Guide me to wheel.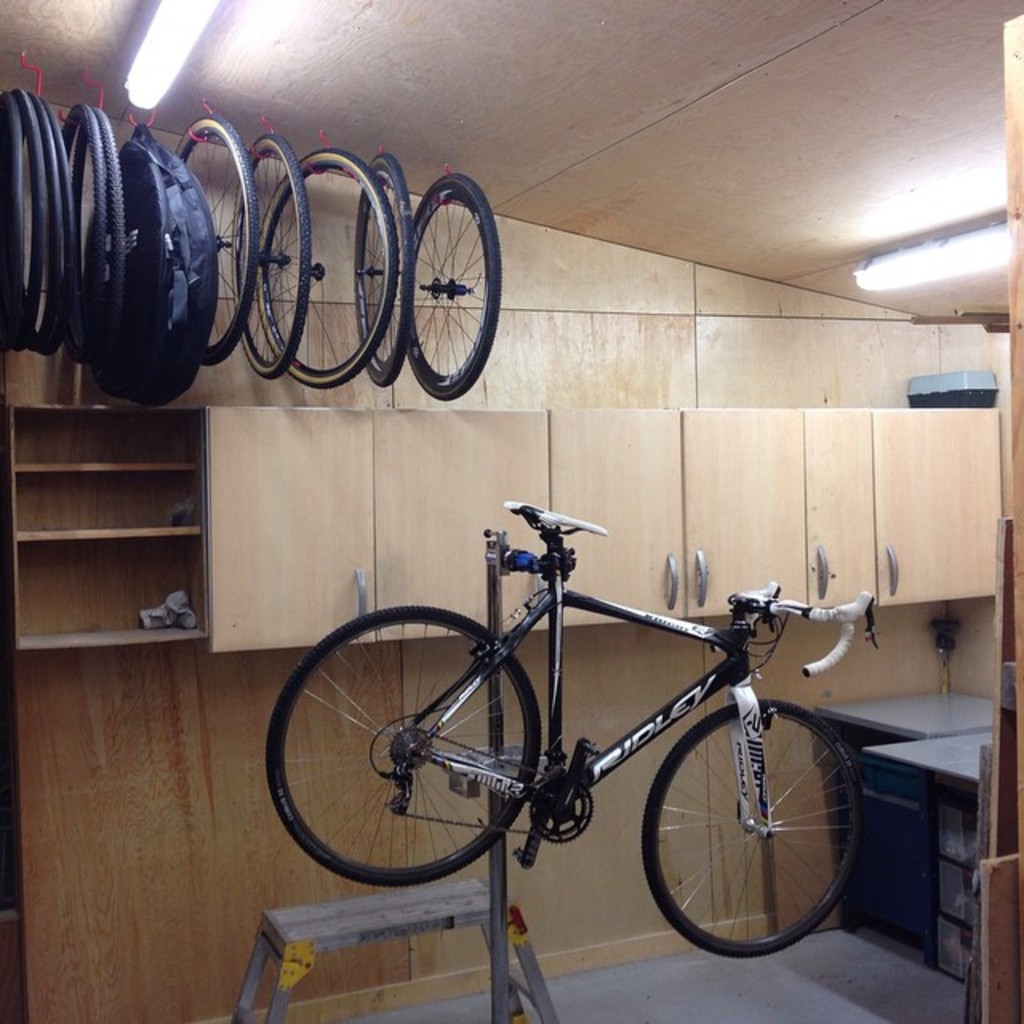
Guidance: <region>62, 102, 112, 363</region>.
